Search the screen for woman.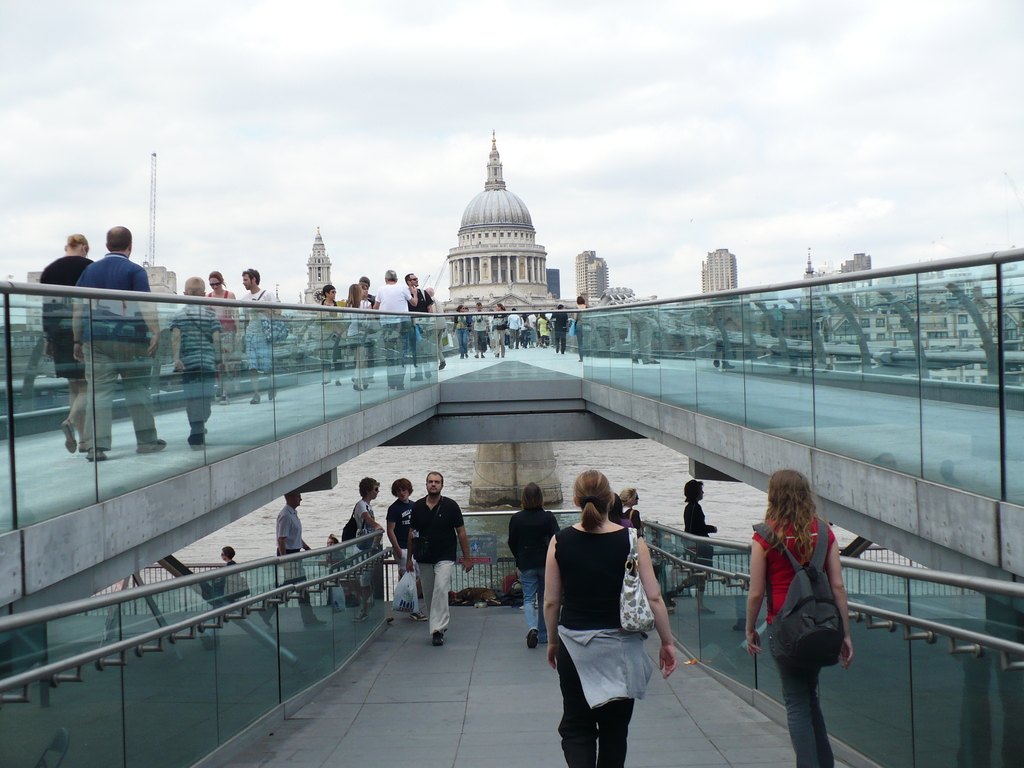
Found at left=619, top=485, right=644, bottom=532.
